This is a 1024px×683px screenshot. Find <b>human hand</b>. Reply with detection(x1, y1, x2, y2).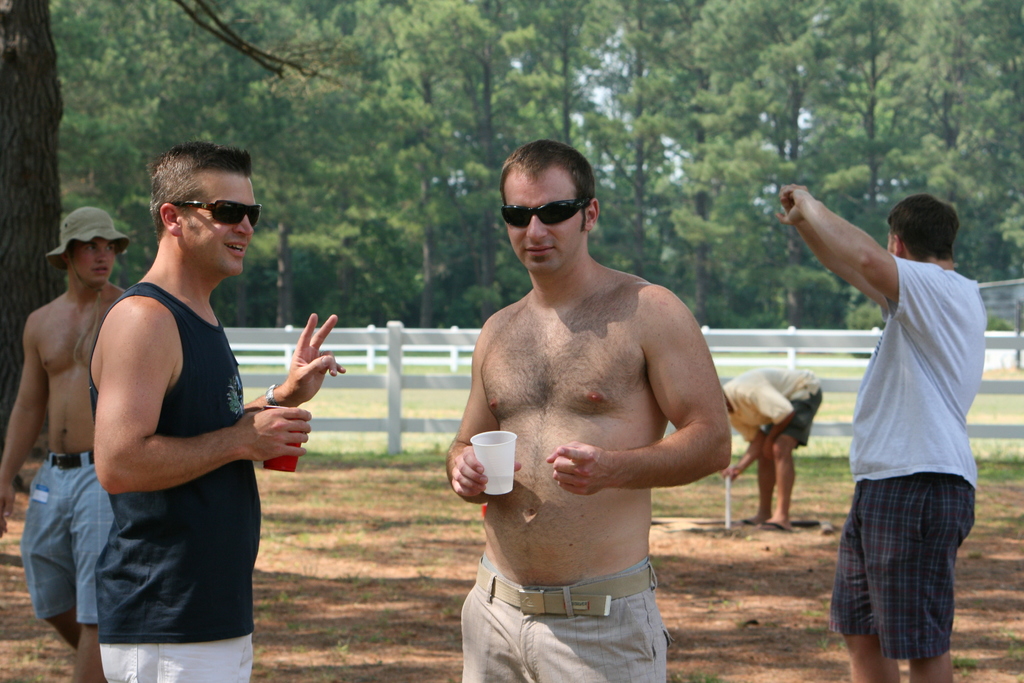
detection(448, 445, 523, 502).
